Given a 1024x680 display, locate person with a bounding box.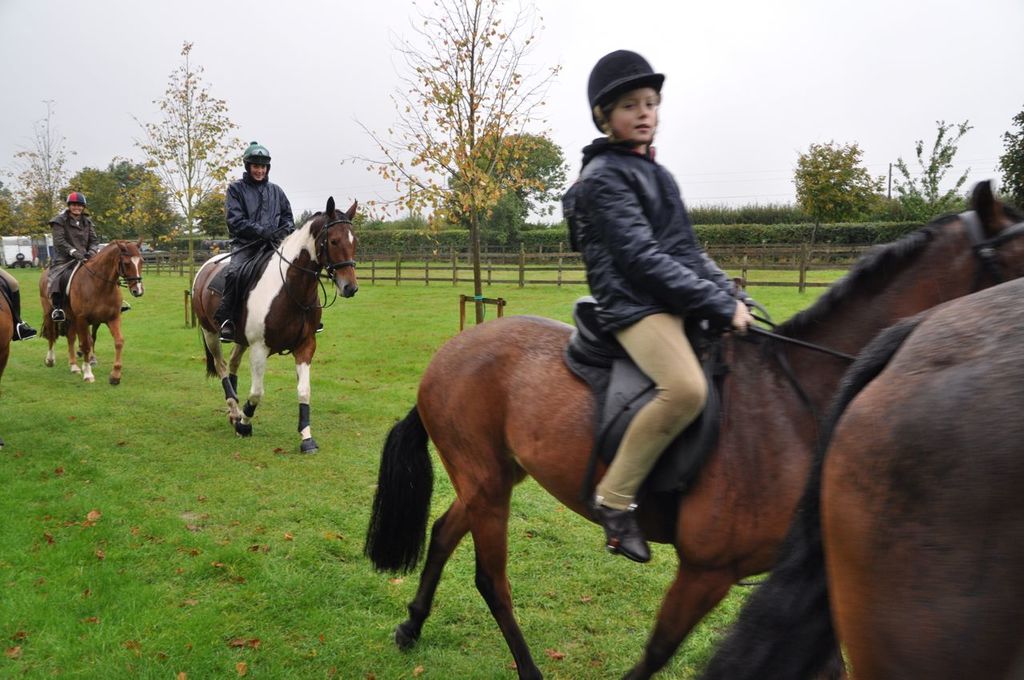
Located: <box>566,50,754,561</box>.
